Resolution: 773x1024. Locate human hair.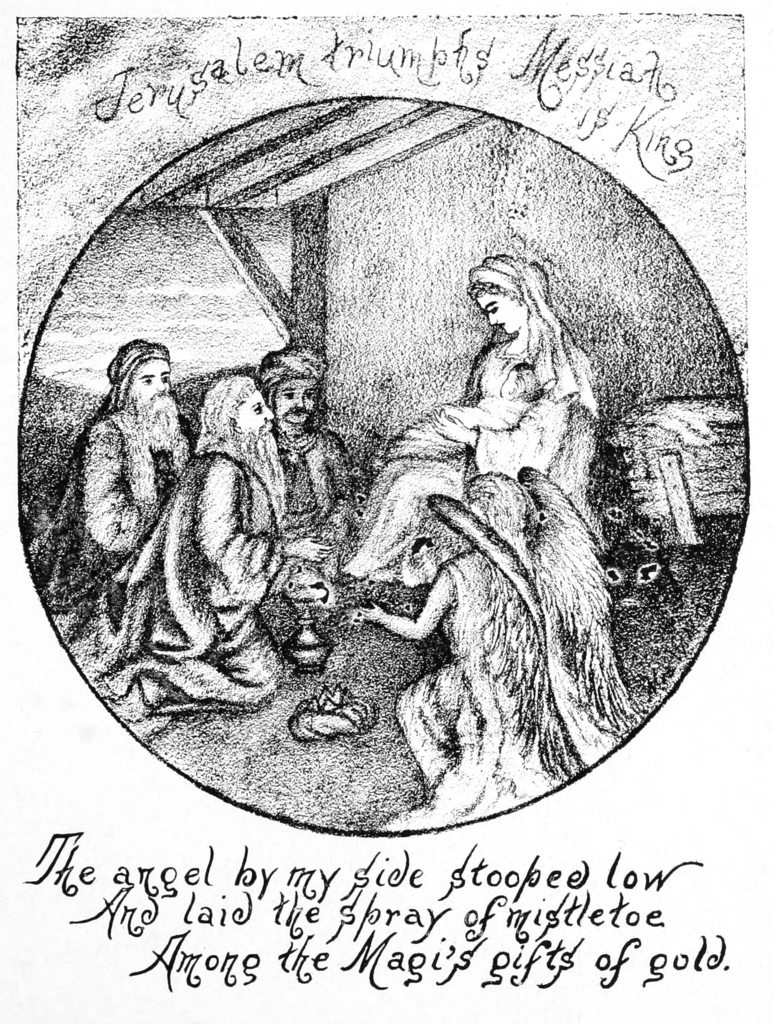
258, 347, 321, 387.
